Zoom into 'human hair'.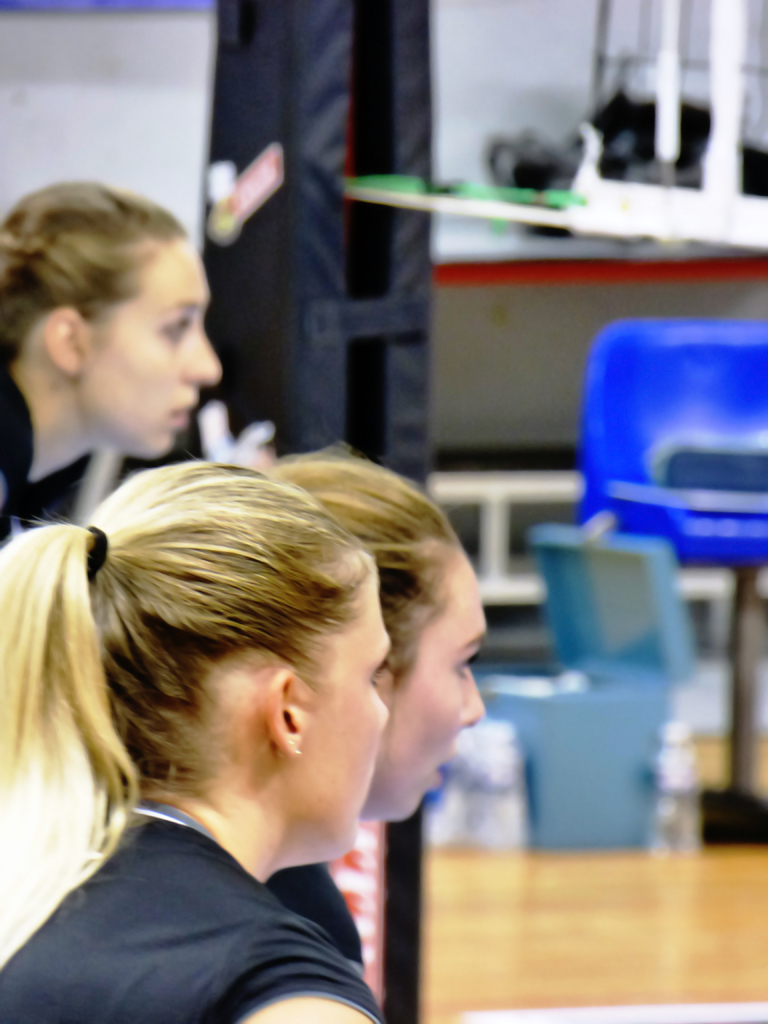
Zoom target: {"x1": 0, "y1": 177, "x2": 193, "y2": 371}.
